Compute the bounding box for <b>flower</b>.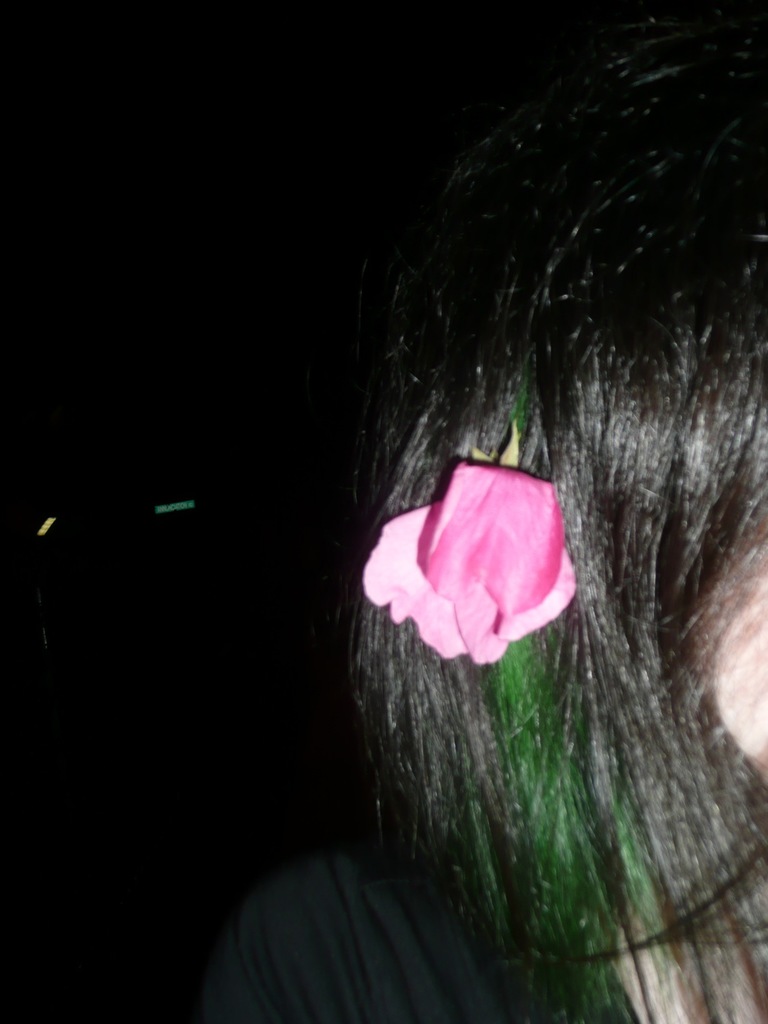
[left=360, top=456, right=566, bottom=673].
